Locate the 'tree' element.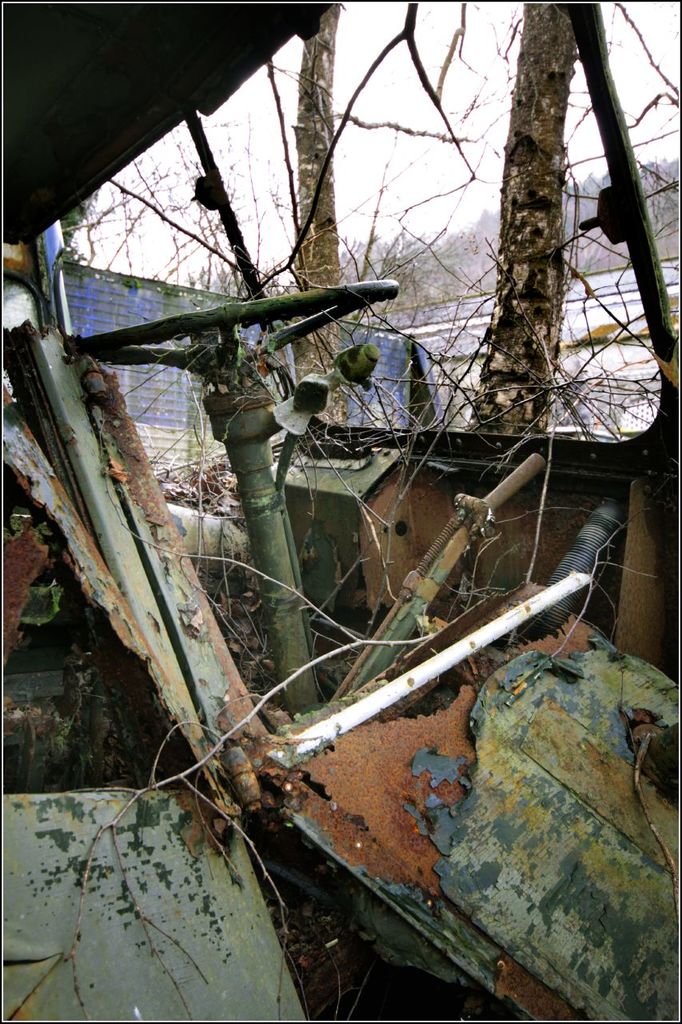
Element bbox: 422:9:643:477.
